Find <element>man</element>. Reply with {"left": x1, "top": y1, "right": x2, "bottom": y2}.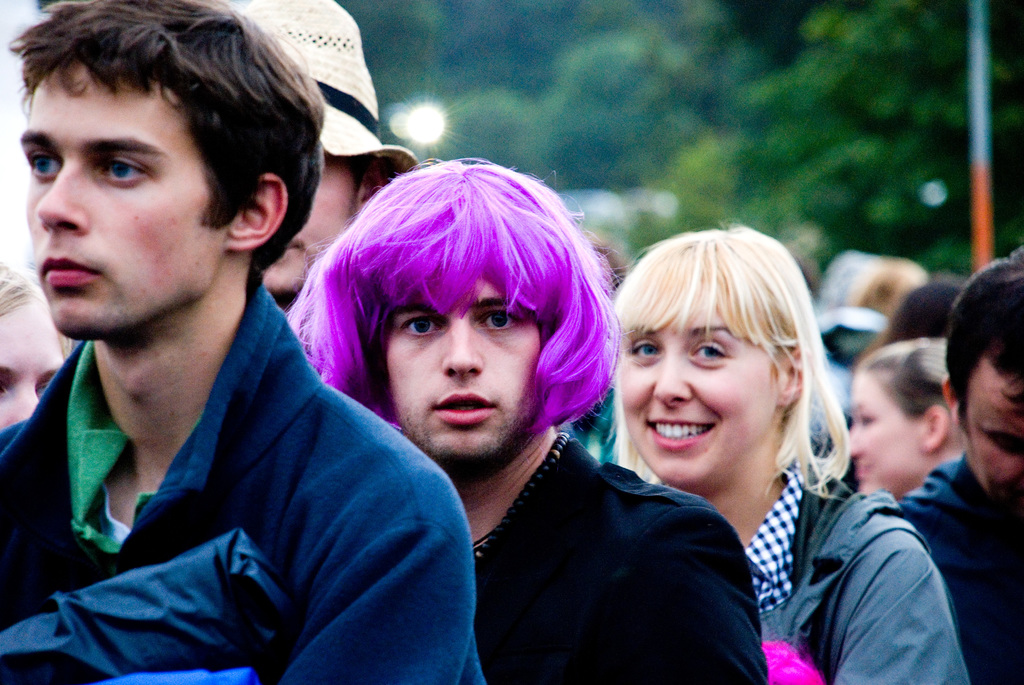
{"left": 891, "top": 248, "right": 1023, "bottom": 684}.
